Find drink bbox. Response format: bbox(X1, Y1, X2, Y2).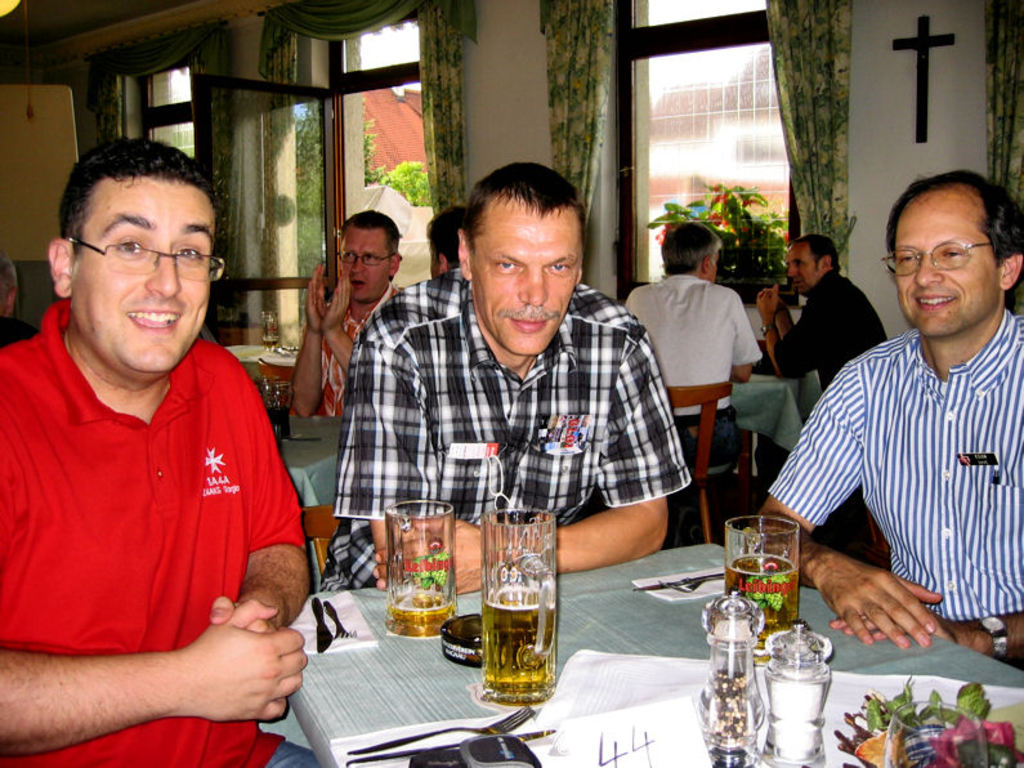
bbox(726, 557, 797, 651).
